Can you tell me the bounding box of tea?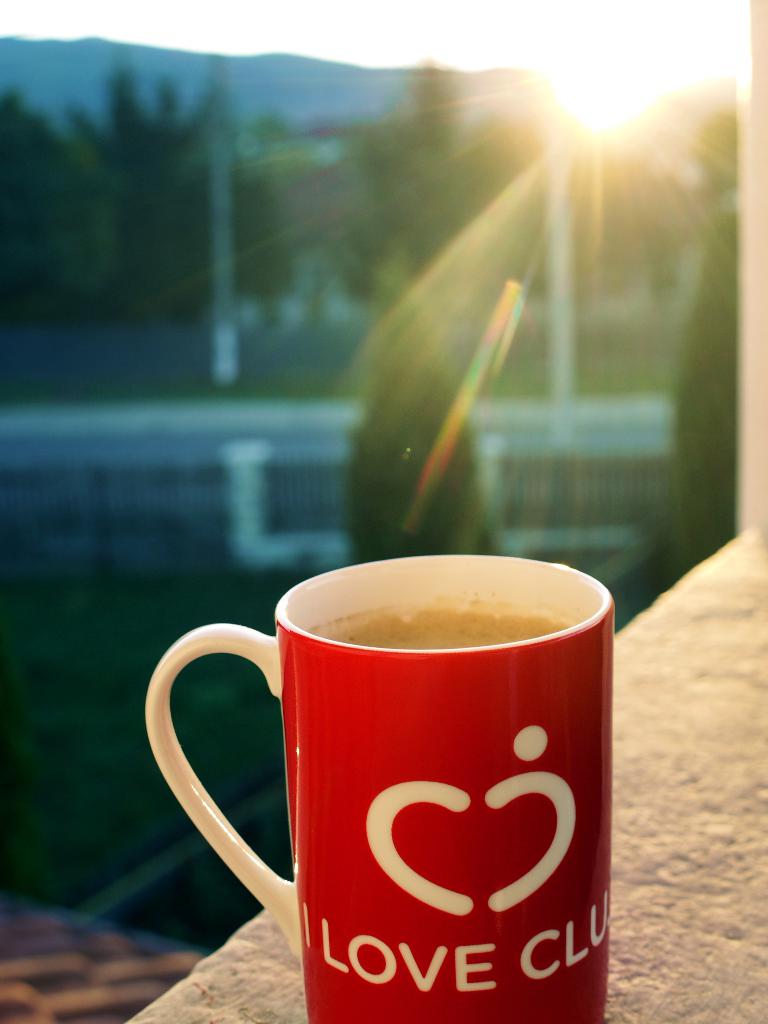
select_region(296, 605, 573, 650).
